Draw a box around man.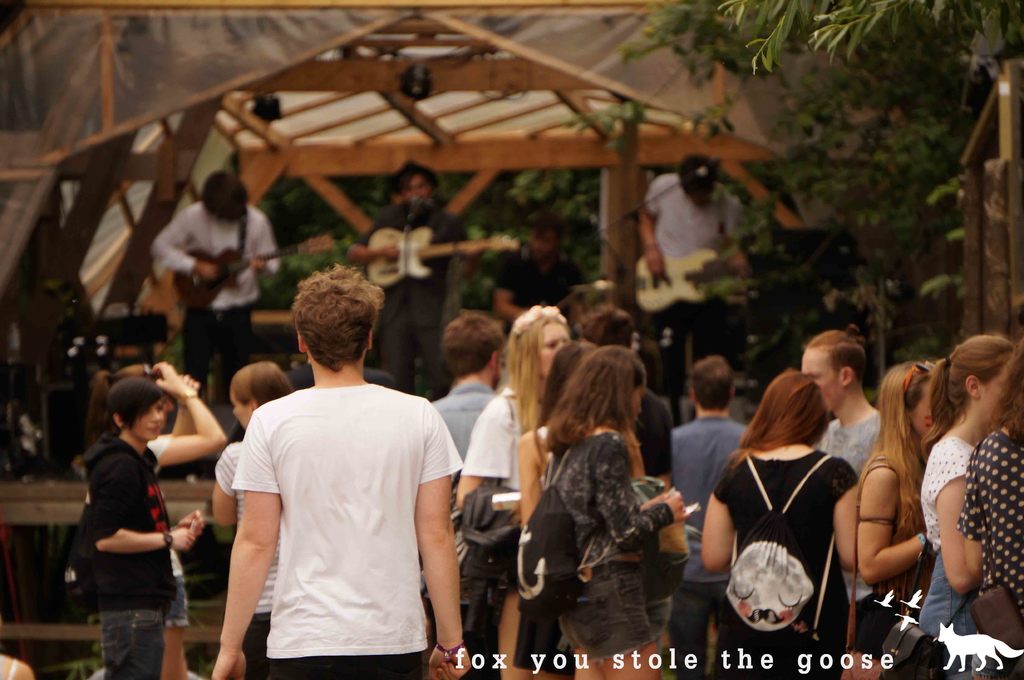
214 255 489 679.
